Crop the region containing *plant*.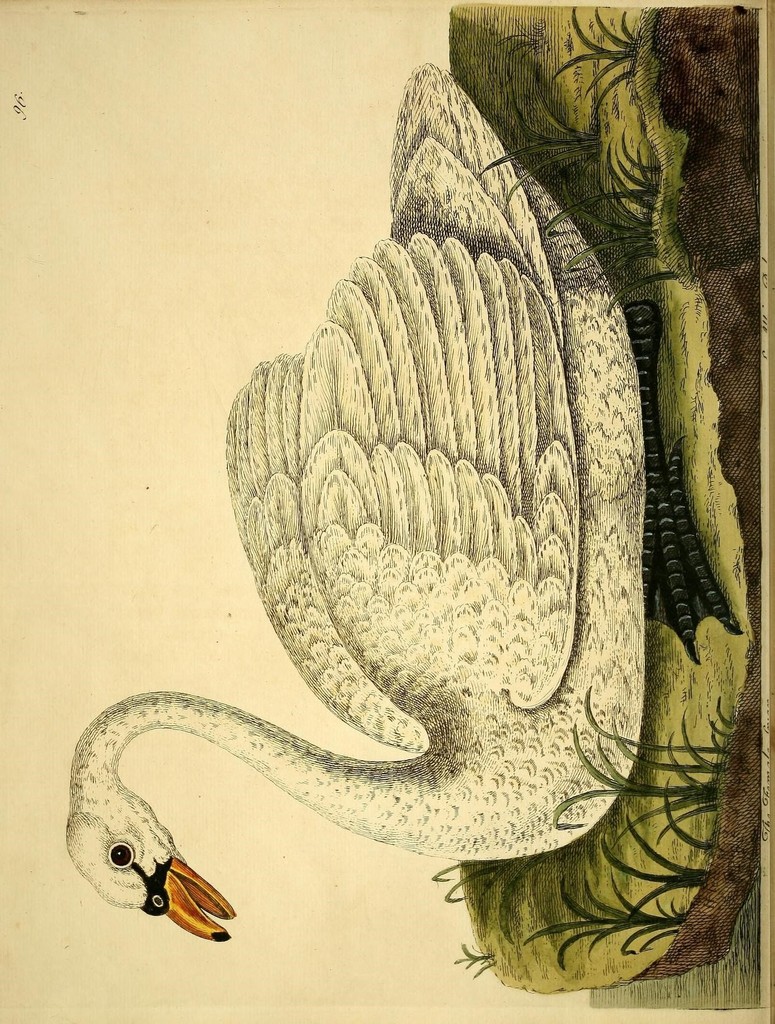
Crop region: left=520, top=822, right=712, bottom=952.
